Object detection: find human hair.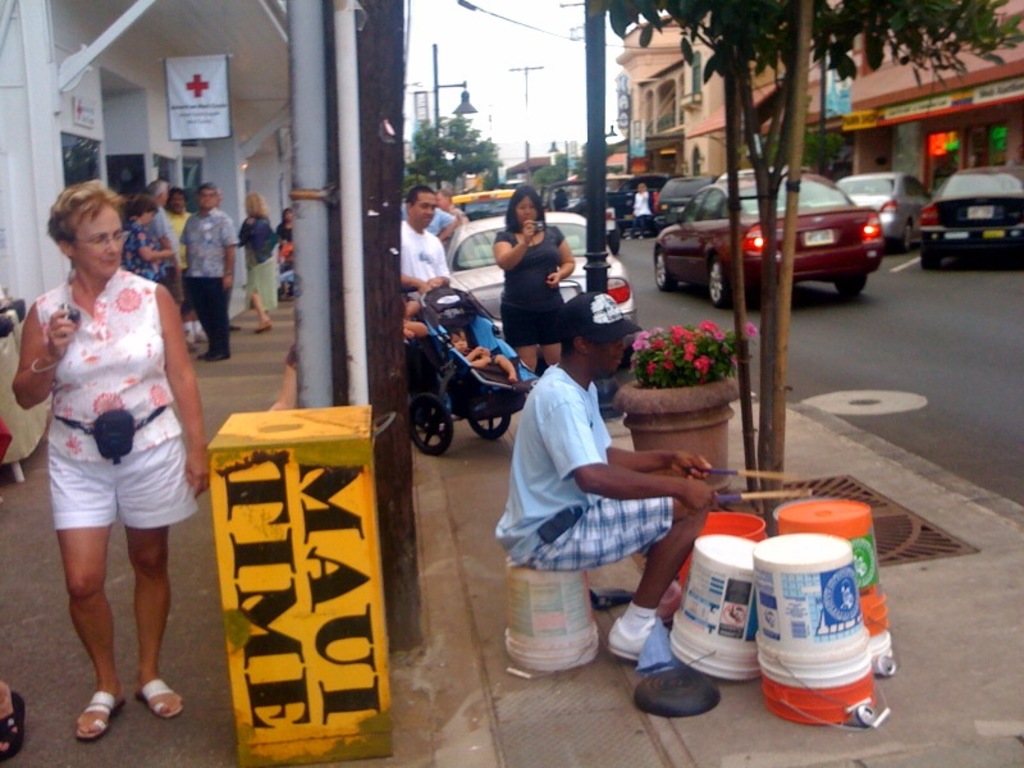
x1=404 y1=183 x2=433 y2=207.
